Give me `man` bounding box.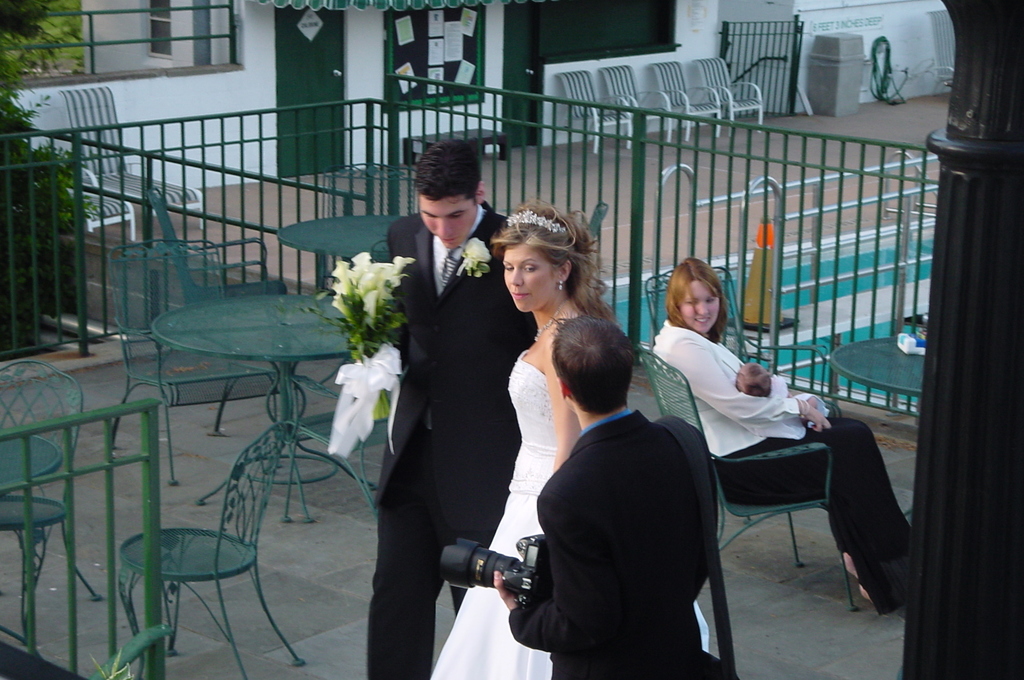
496,314,731,679.
